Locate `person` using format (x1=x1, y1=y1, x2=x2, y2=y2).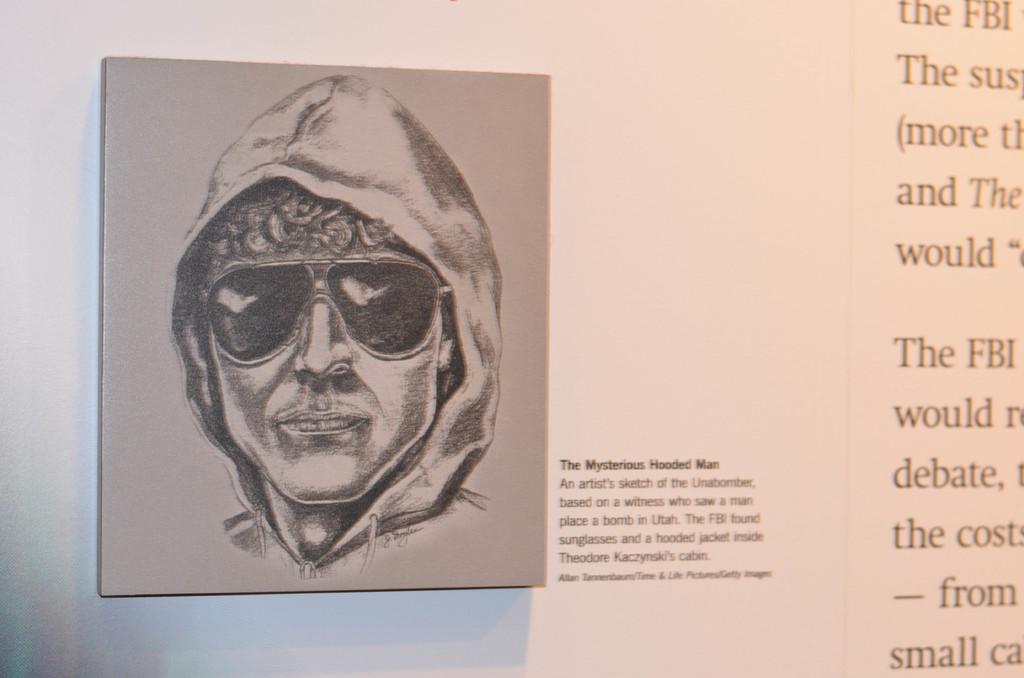
(x1=177, y1=72, x2=497, y2=585).
